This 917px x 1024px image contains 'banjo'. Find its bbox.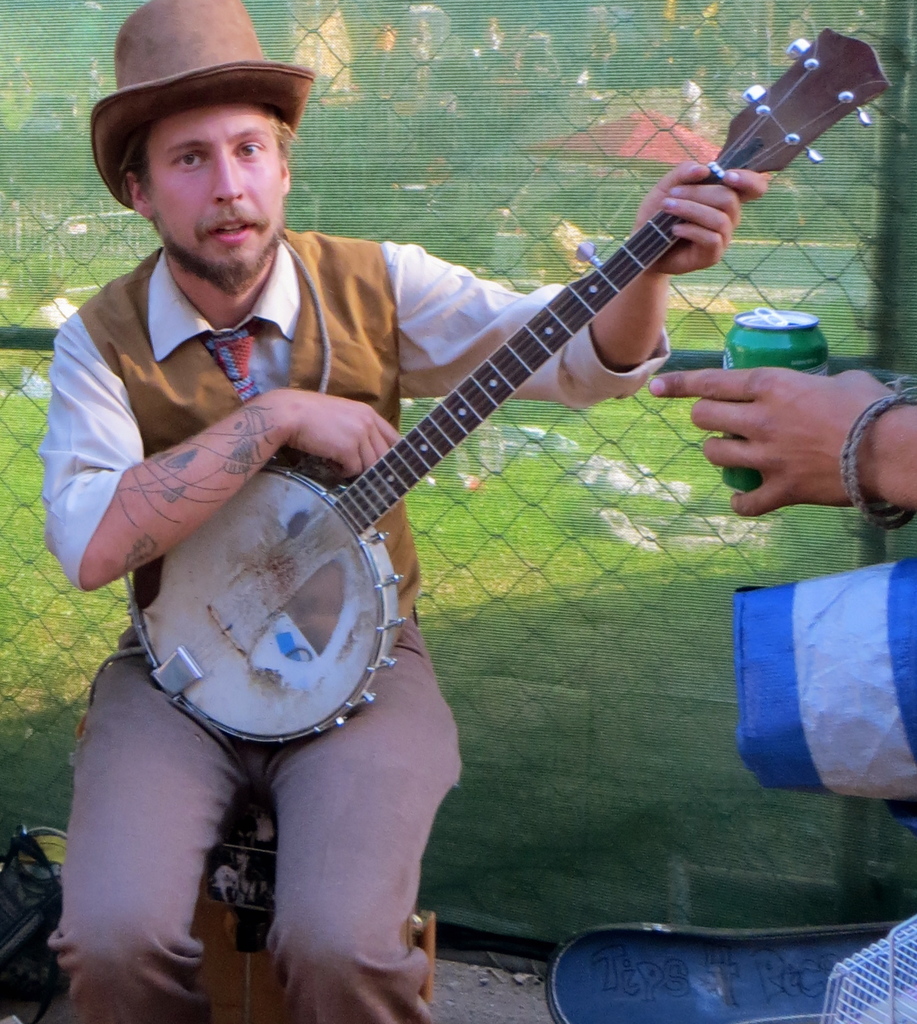
119, 22, 900, 749.
